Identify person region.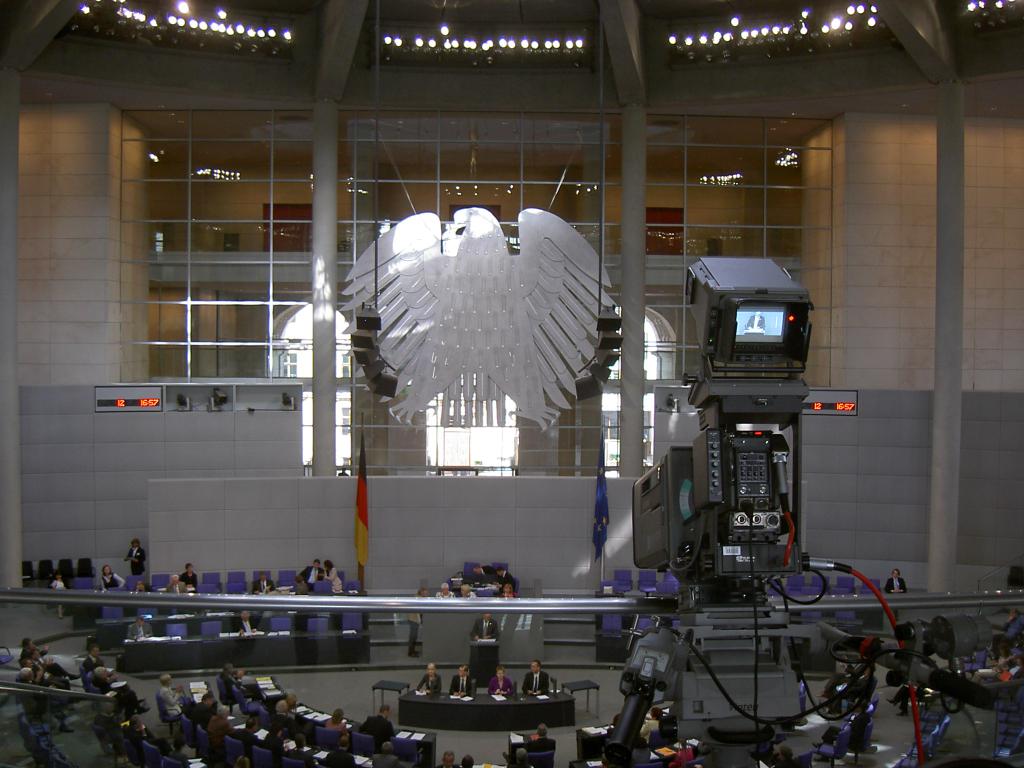
Region: 123:535:147:570.
